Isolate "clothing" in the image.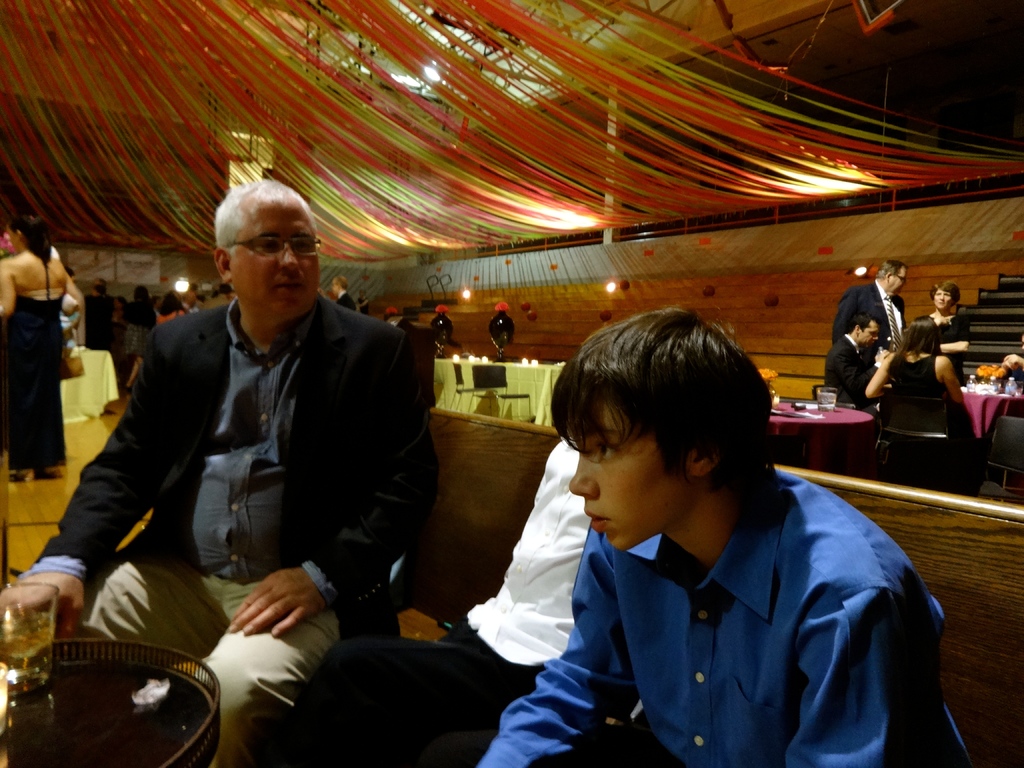
Isolated region: <region>0, 279, 67, 475</region>.
